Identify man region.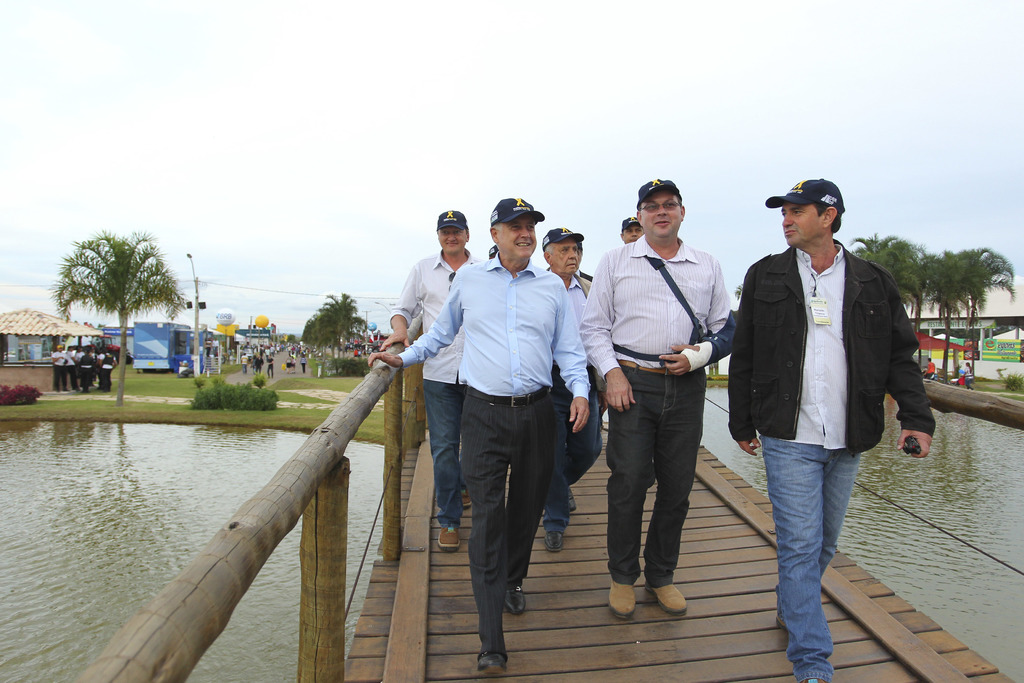
Region: [x1=375, y1=208, x2=492, y2=552].
